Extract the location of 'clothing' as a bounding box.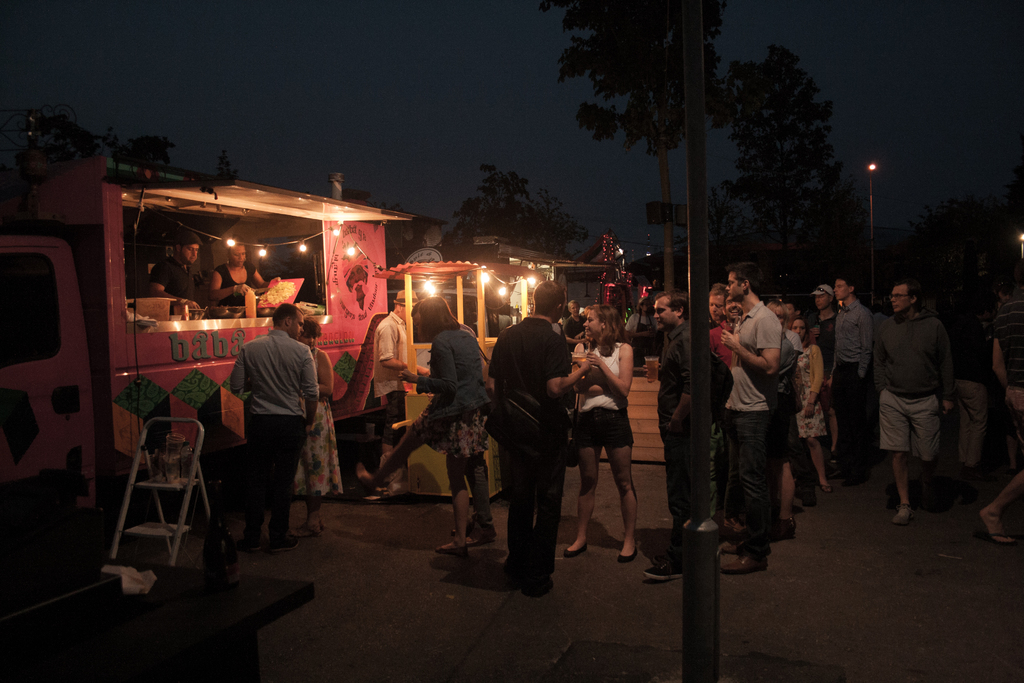
792/342/827/440.
